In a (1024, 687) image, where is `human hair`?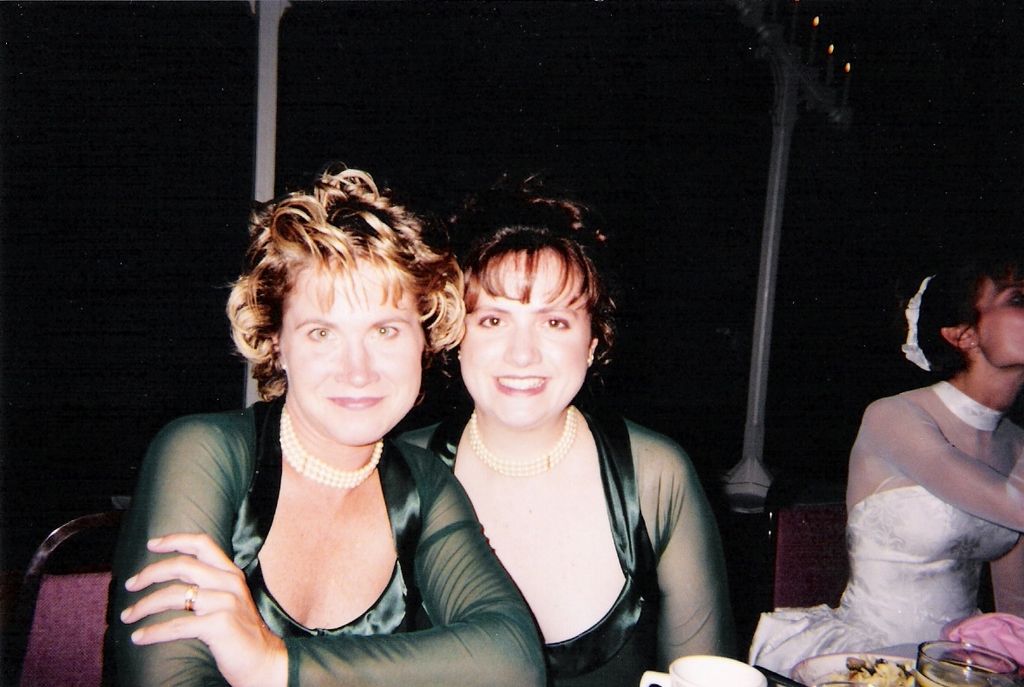
rect(442, 167, 618, 424).
